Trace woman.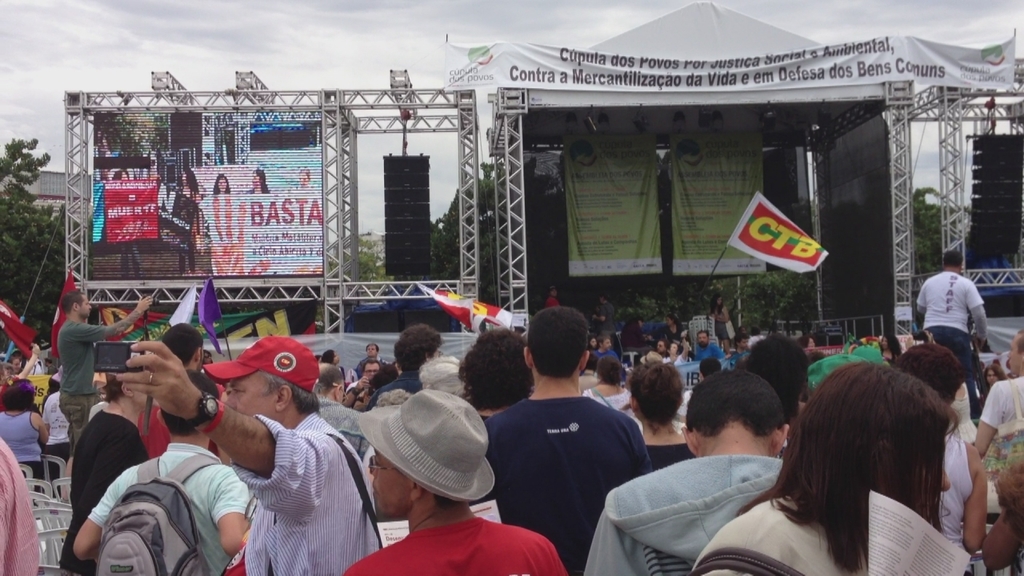
Traced to pyautogui.locateOnScreen(0, 381, 52, 480).
